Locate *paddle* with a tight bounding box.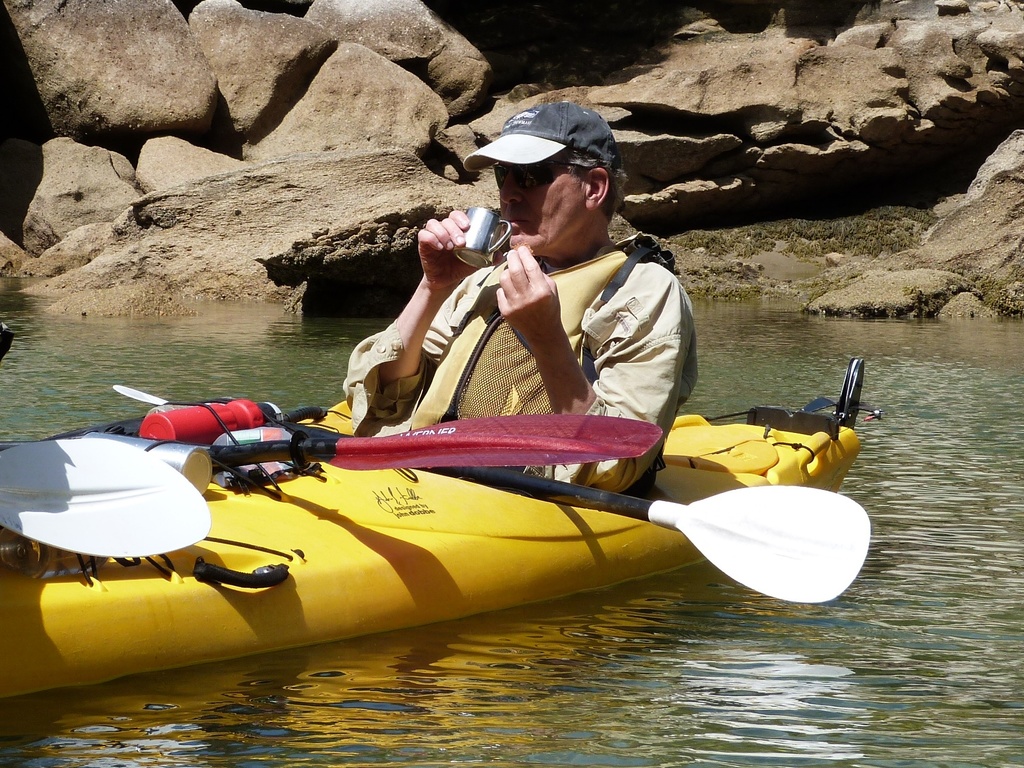
x1=0 y1=436 x2=211 y2=558.
